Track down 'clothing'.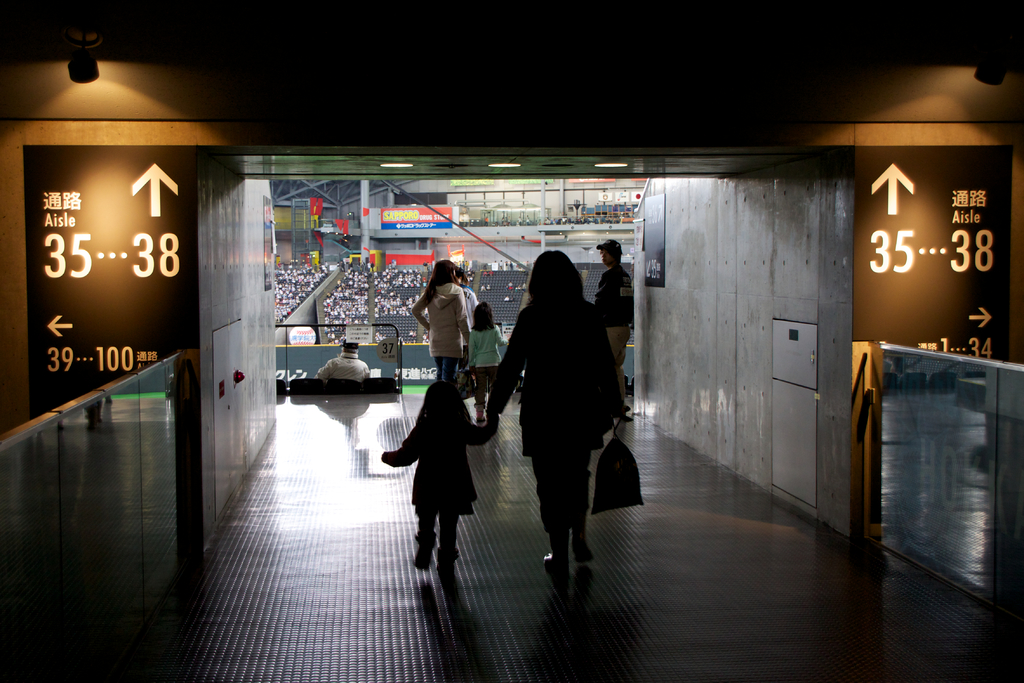
Tracked to (x1=463, y1=272, x2=474, y2=286).
